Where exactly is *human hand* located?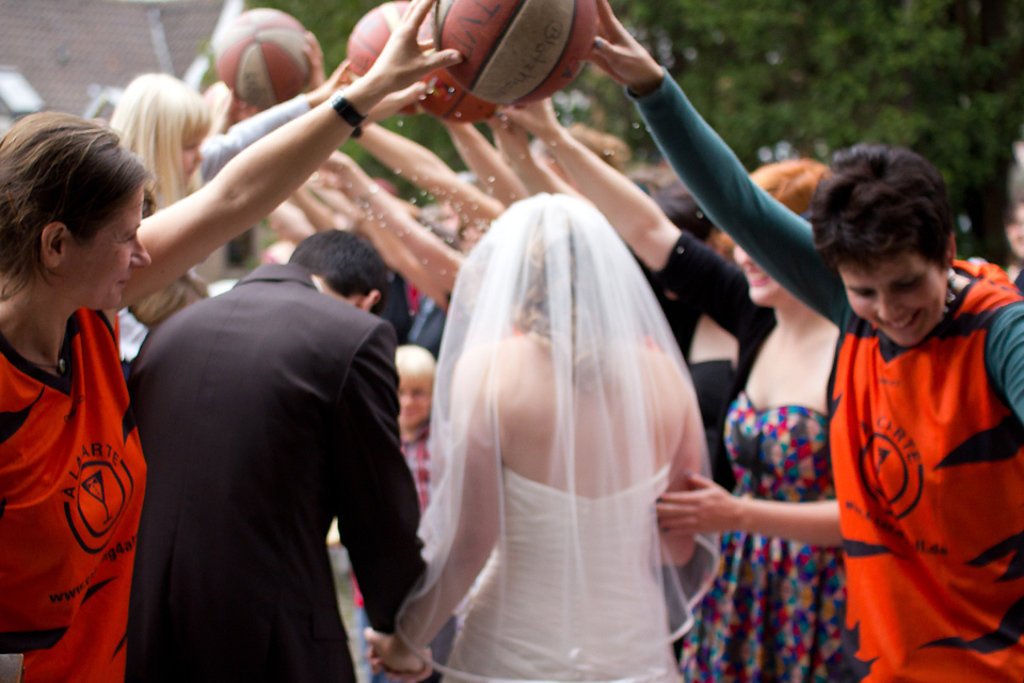
Its bounding box is [x1=585, y1=0, x2=663, y2=88].
